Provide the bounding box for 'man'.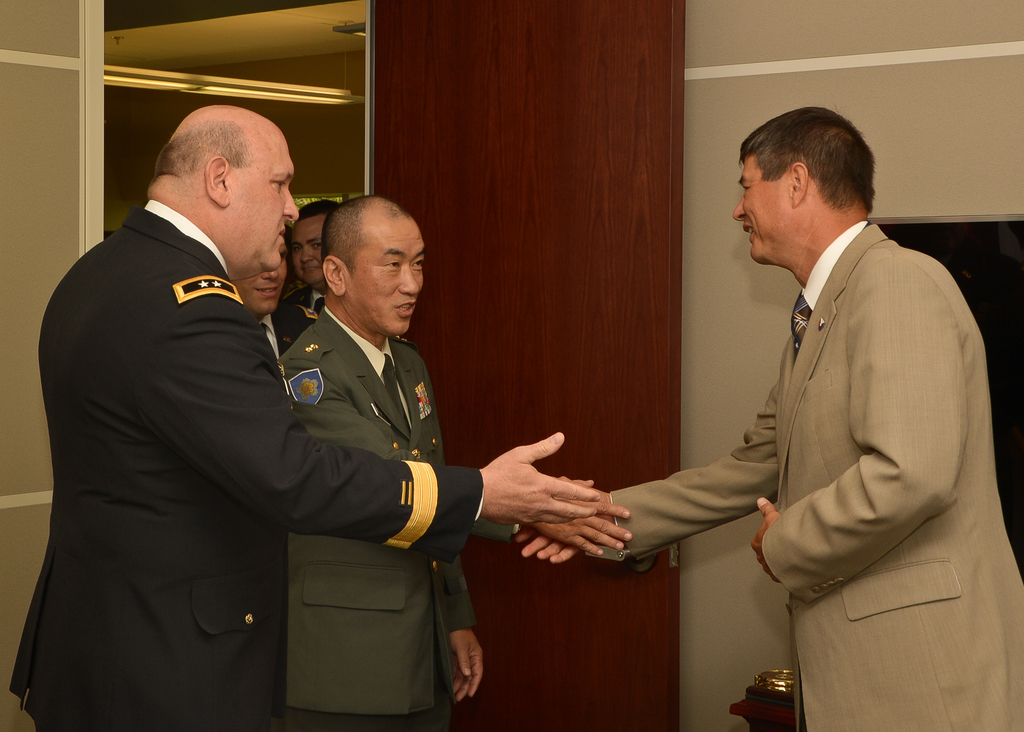
[232, 250, 291, 359].
